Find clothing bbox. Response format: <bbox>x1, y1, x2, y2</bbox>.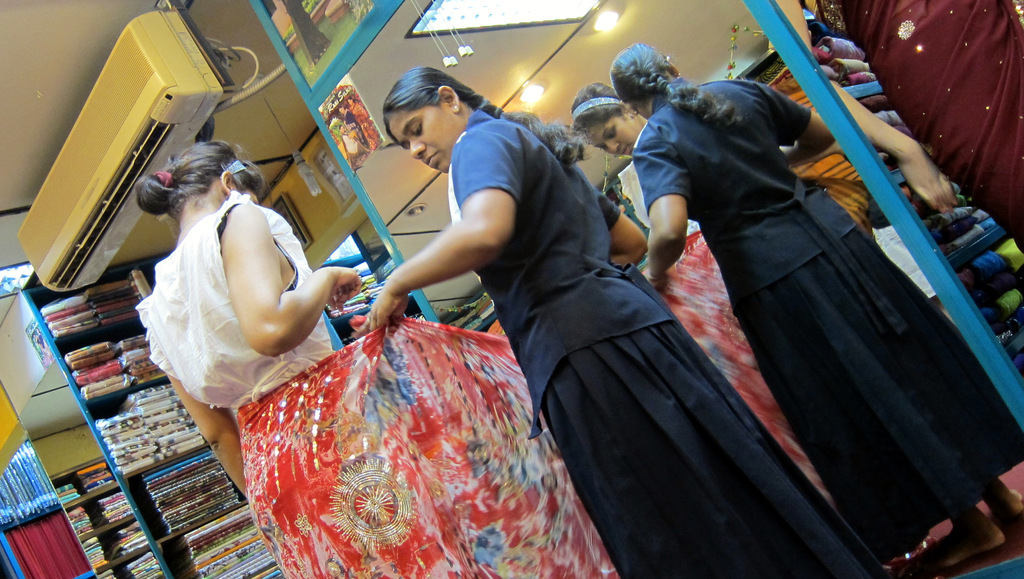
<bbox>132, 189, 621, 578</bbox>.
